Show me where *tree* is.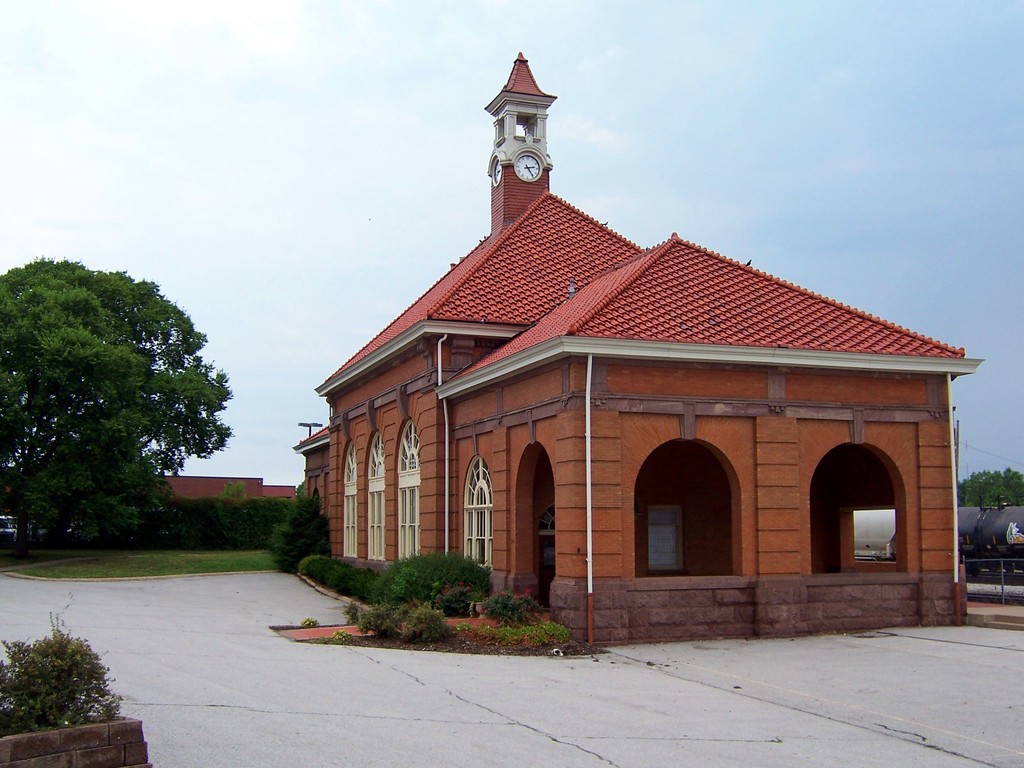
*tree* is at rect(25, 240, 238, 585).
